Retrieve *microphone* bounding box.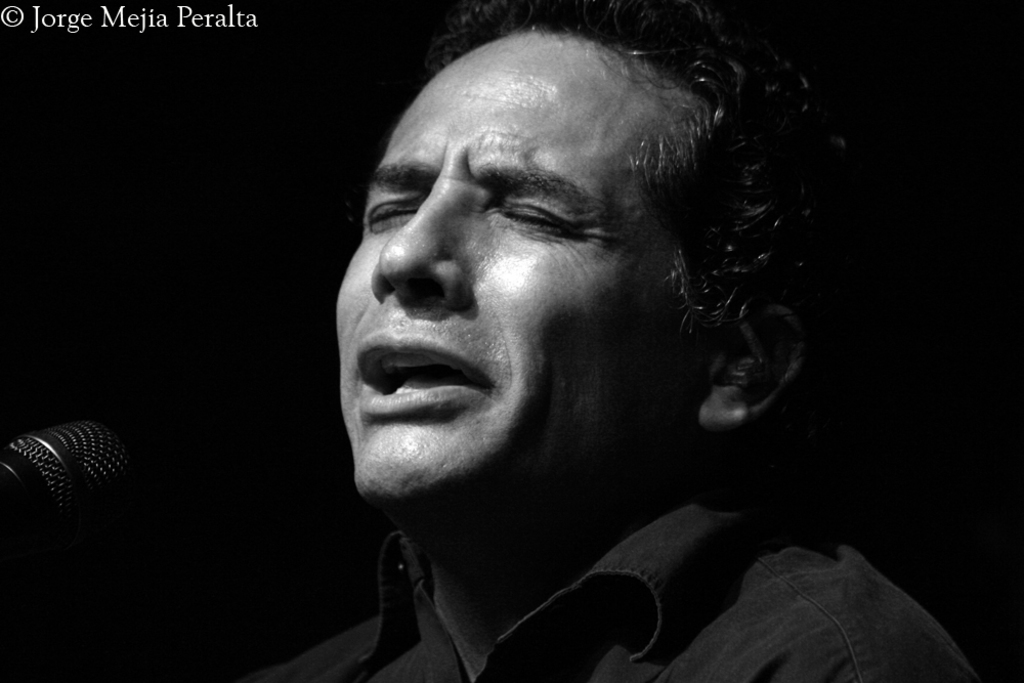
Bounding box: left=1, top=402, right=144, bottom=570.
